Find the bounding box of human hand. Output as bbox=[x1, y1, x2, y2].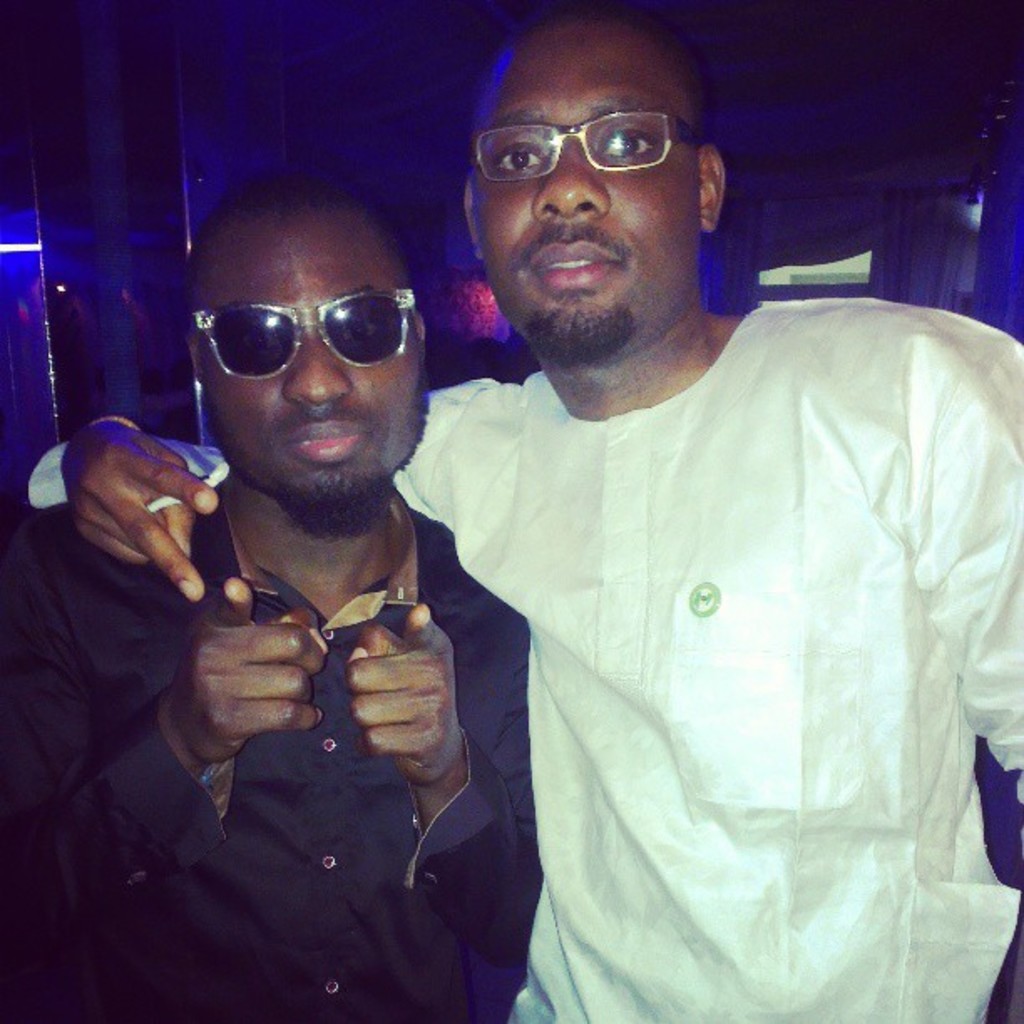
bbox=[338, 599, 465, 795].
